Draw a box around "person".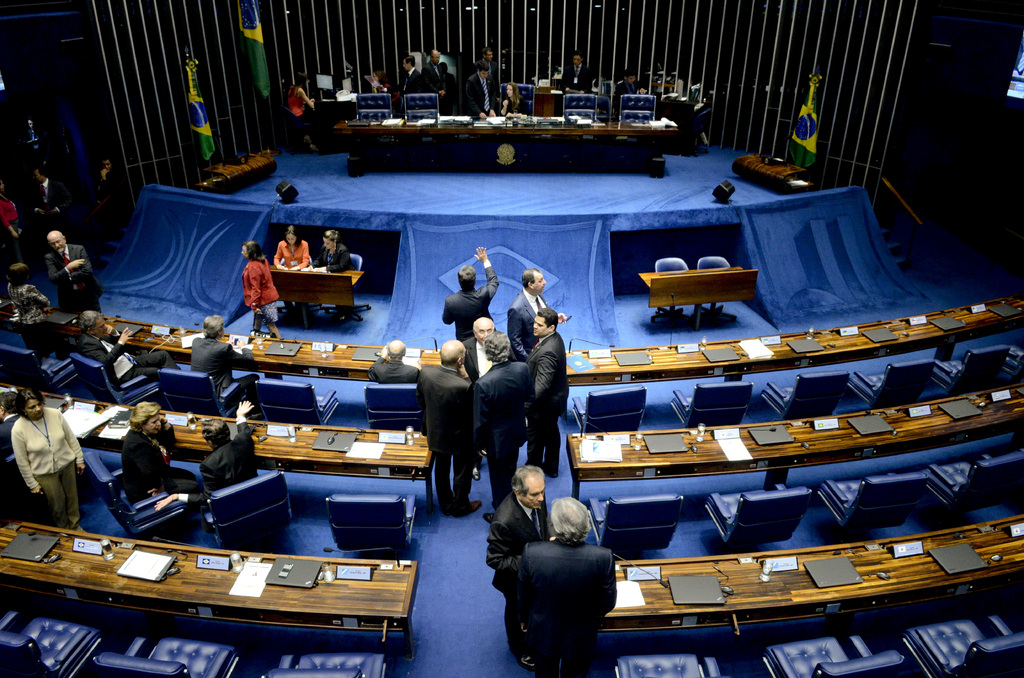
<bbox>0, 383, 20, 464</bbox>.
